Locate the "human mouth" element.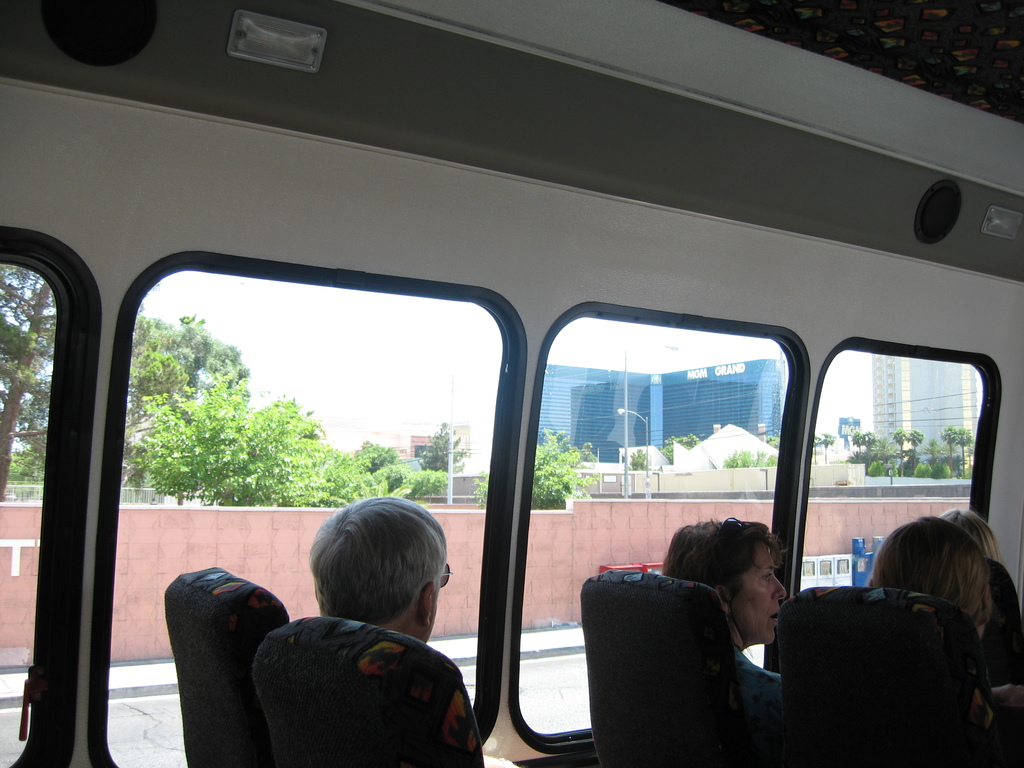
Element bbox: [761,602,787,634].
